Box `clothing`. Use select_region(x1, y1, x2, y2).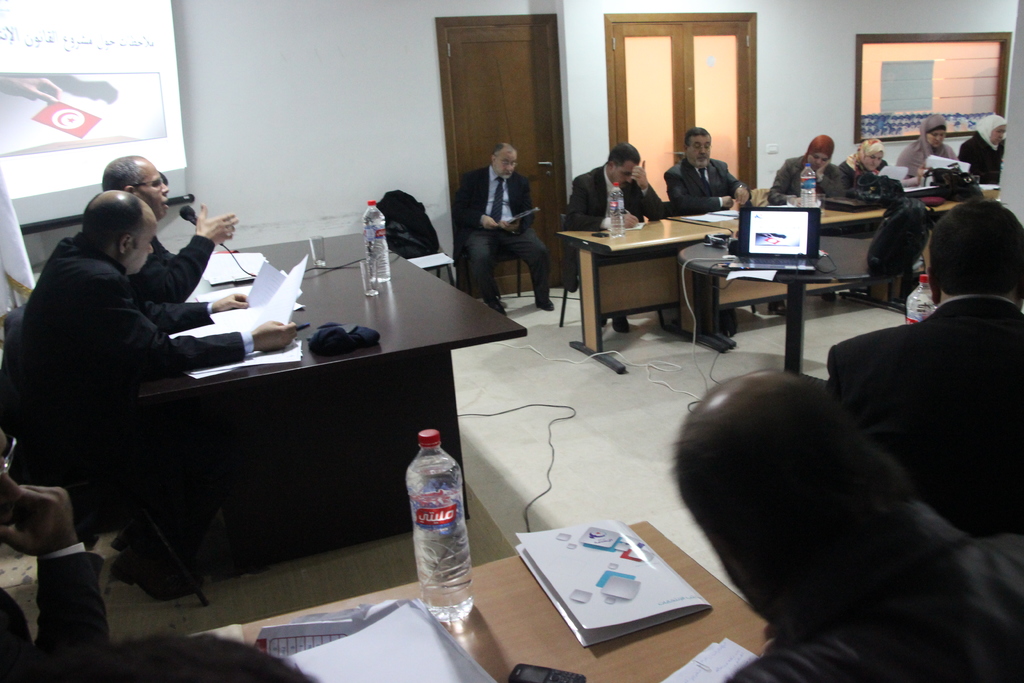
select_region(724, 499, 1023, 682).
